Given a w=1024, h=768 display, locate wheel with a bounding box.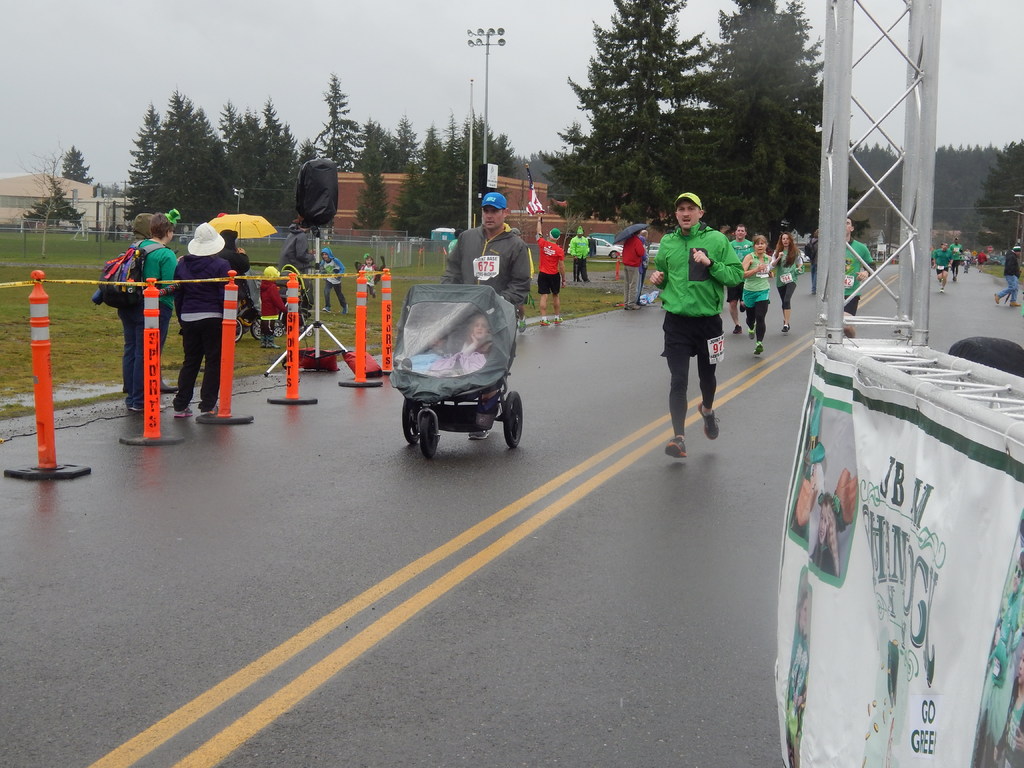
Located: (501, 390, 529, 450).
